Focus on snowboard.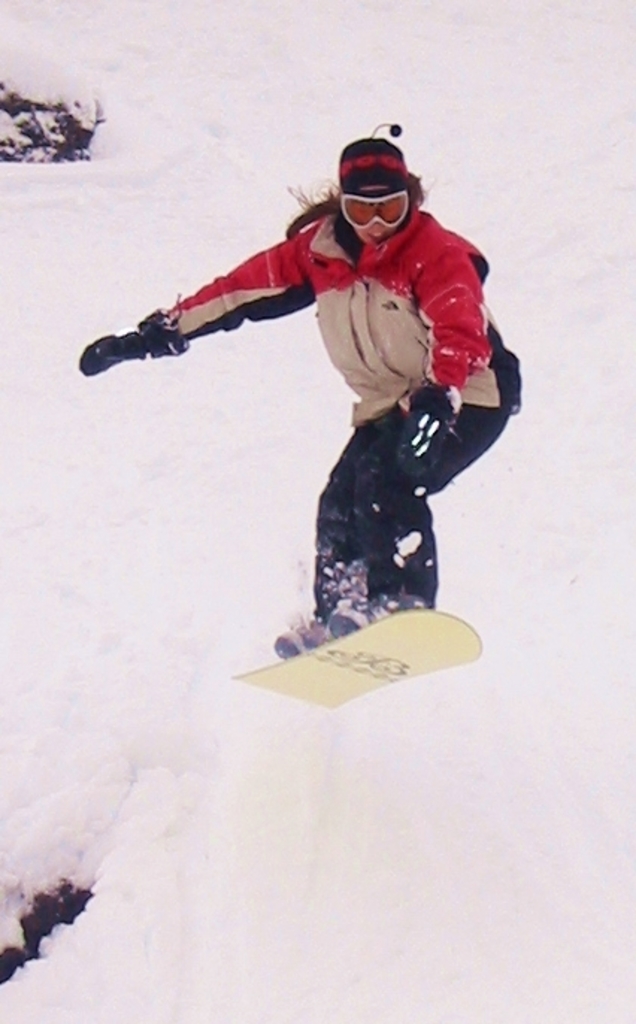
Focused at (225, 605, 484, 715).
